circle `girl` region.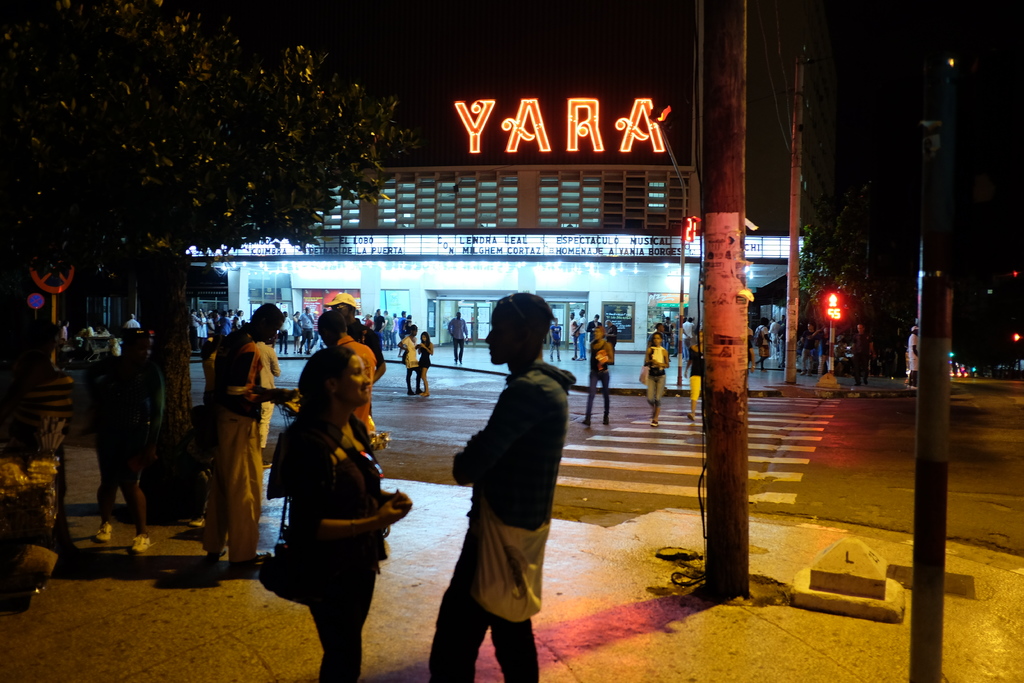
Region: (399,325,419,393).
